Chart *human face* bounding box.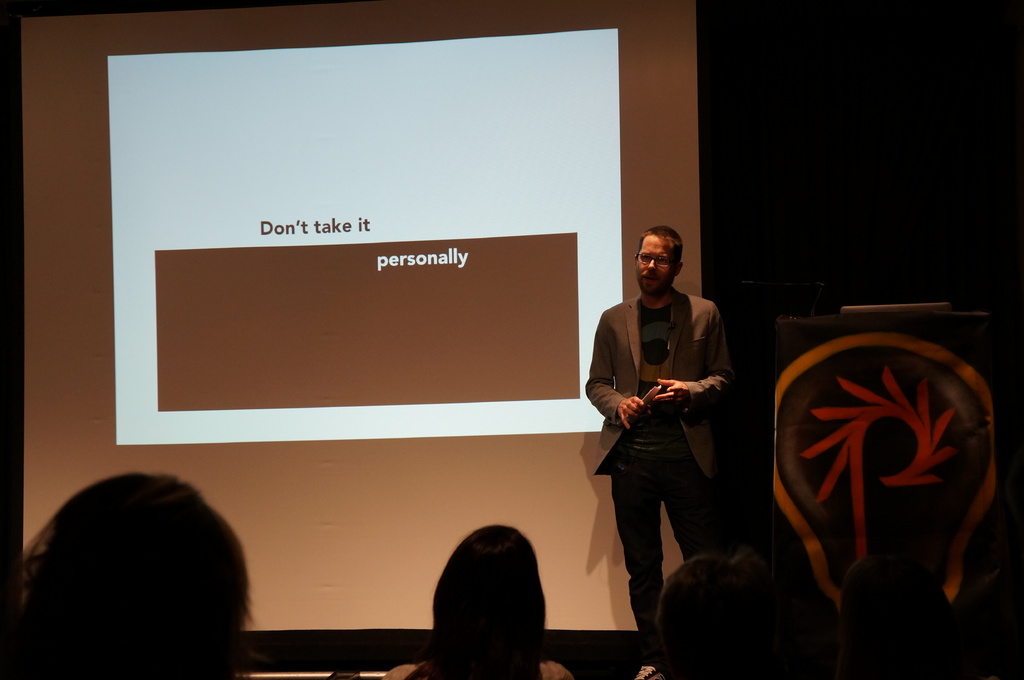
Charted: [x1=637, y1=231, x2=681, y2=293].
